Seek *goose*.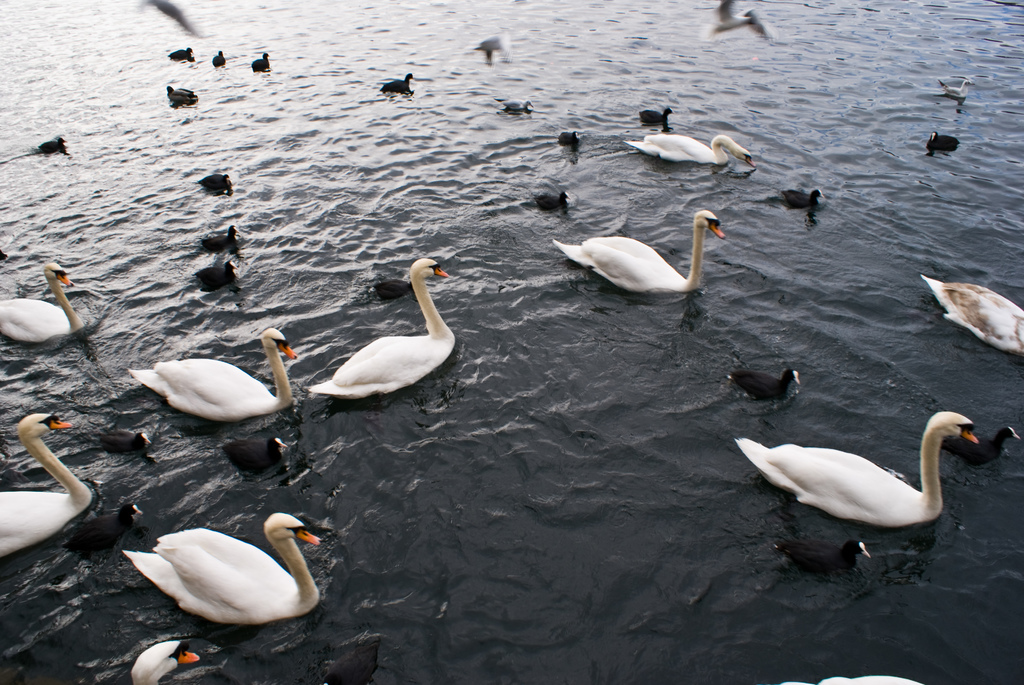
252 52 268 72.
